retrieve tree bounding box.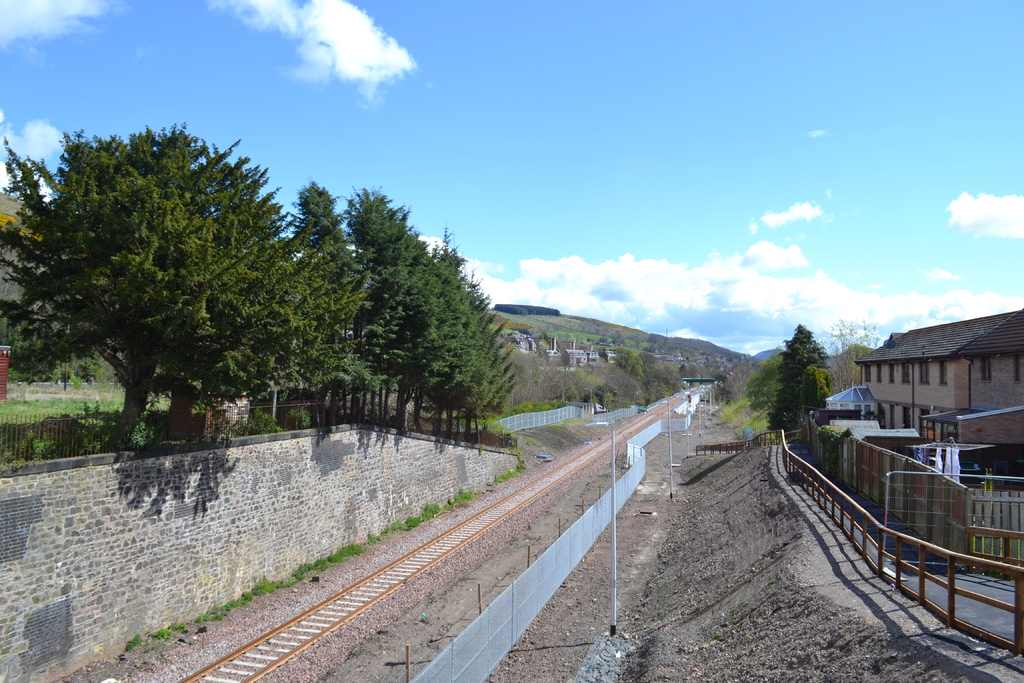
Bounding box: rect(637, 351, 689, 402).
